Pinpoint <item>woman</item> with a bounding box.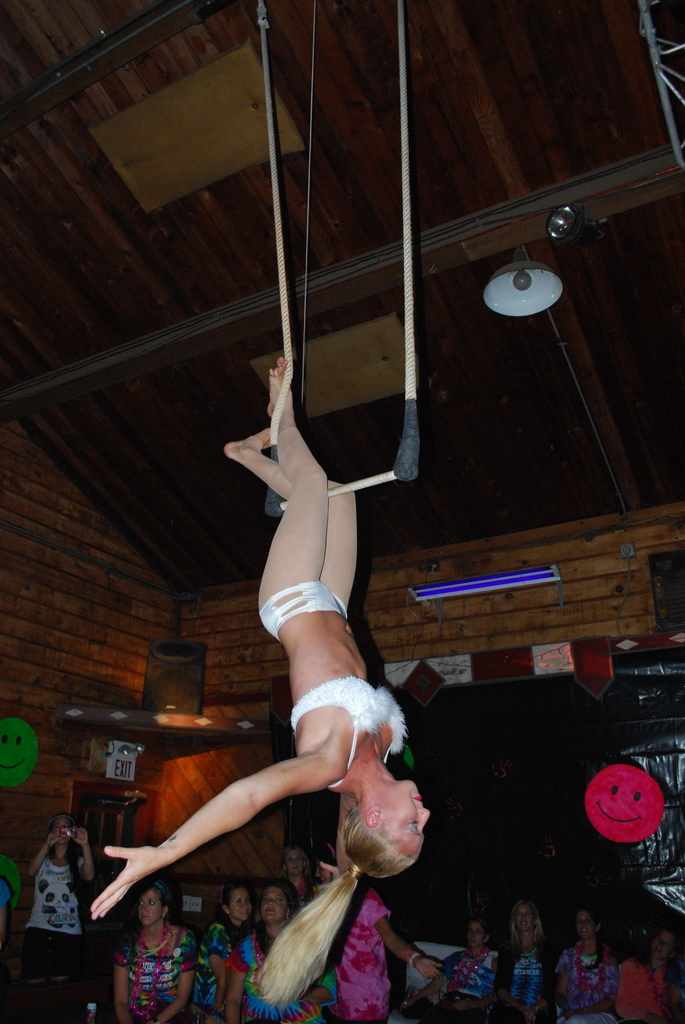
[x1=12, y1=815, x2=103, y2=982].
